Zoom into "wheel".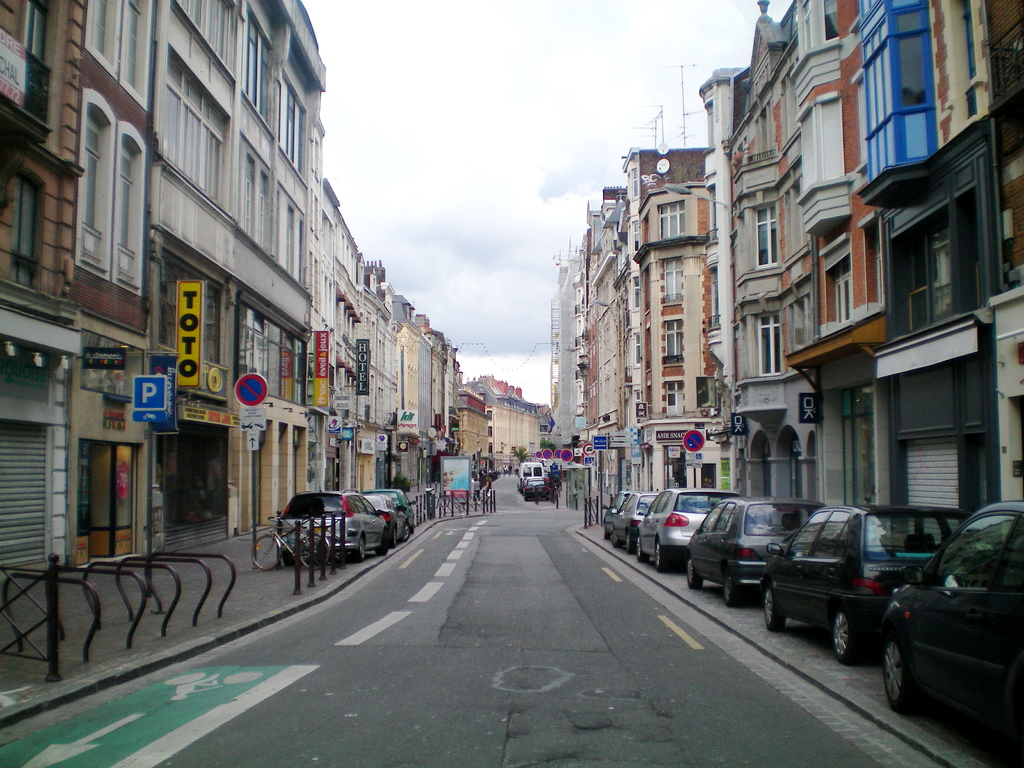
Zoom target: select_region(388, 527, 395, 547).
